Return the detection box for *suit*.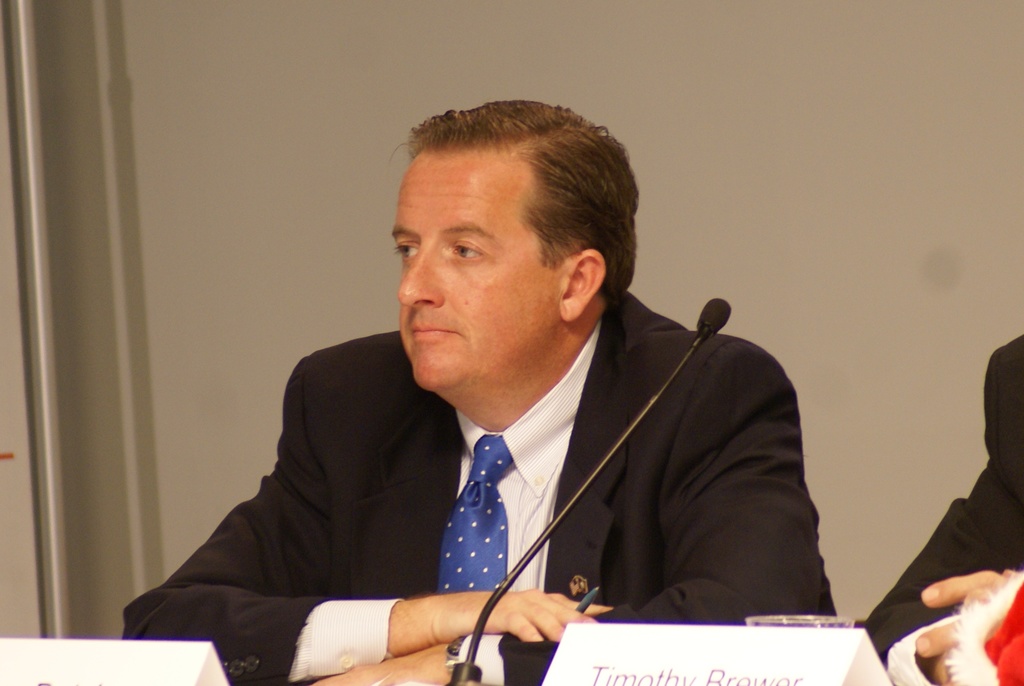
x1=860, y1=336, x2=1023, y2=685.
